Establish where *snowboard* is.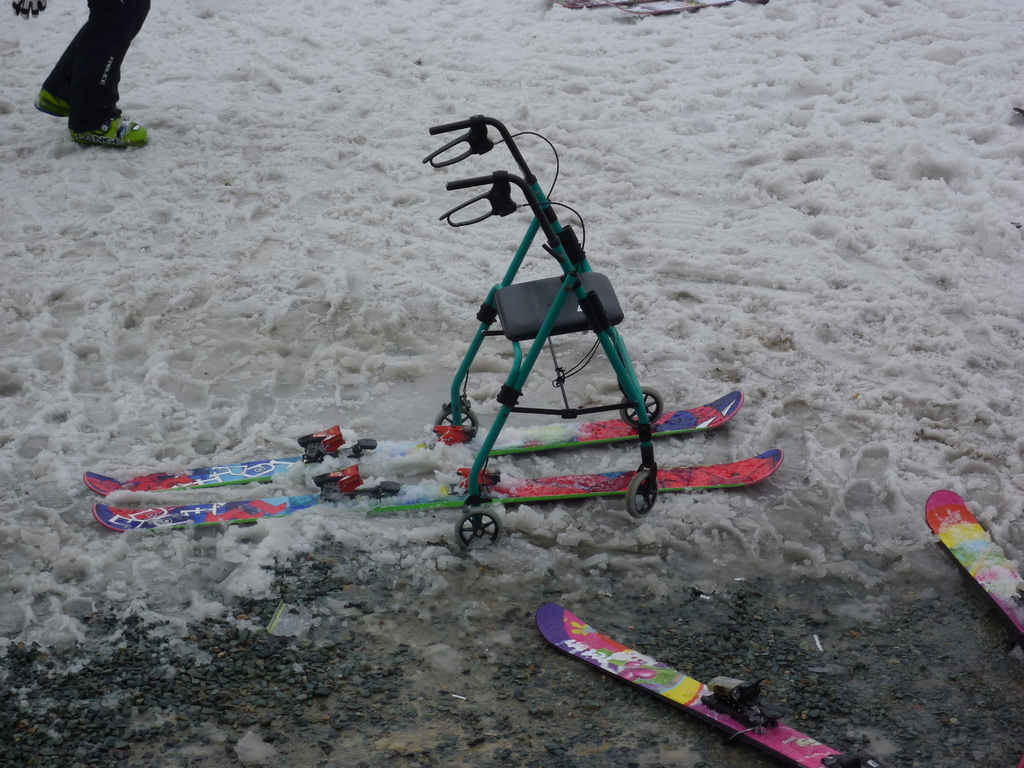
Established at <box>76,381,774,522</box>.
